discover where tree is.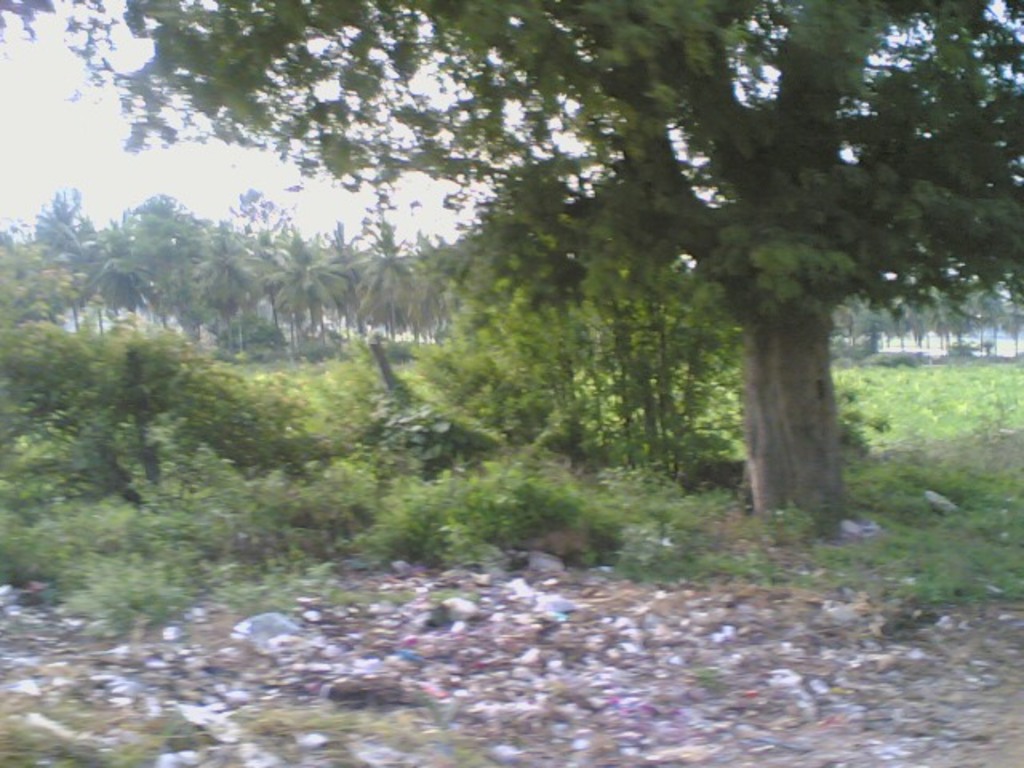
Discovered at bbox=[432, 174, 742, 494].
